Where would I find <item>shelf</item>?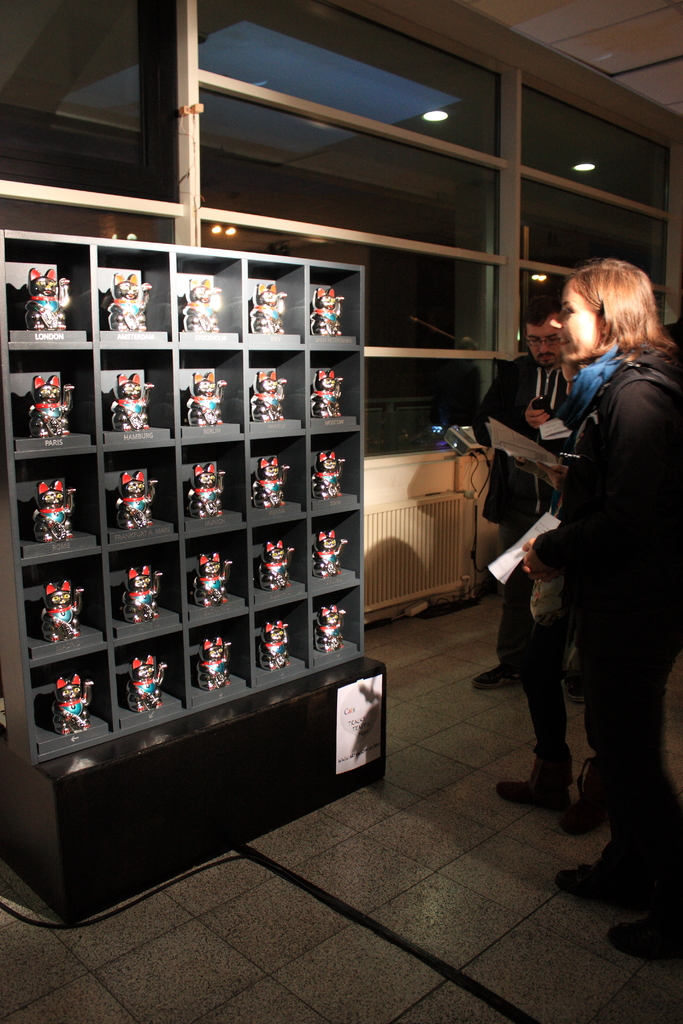
At {"x1": 310, "y1": 582, "x2": 363, "y2": 671}.
